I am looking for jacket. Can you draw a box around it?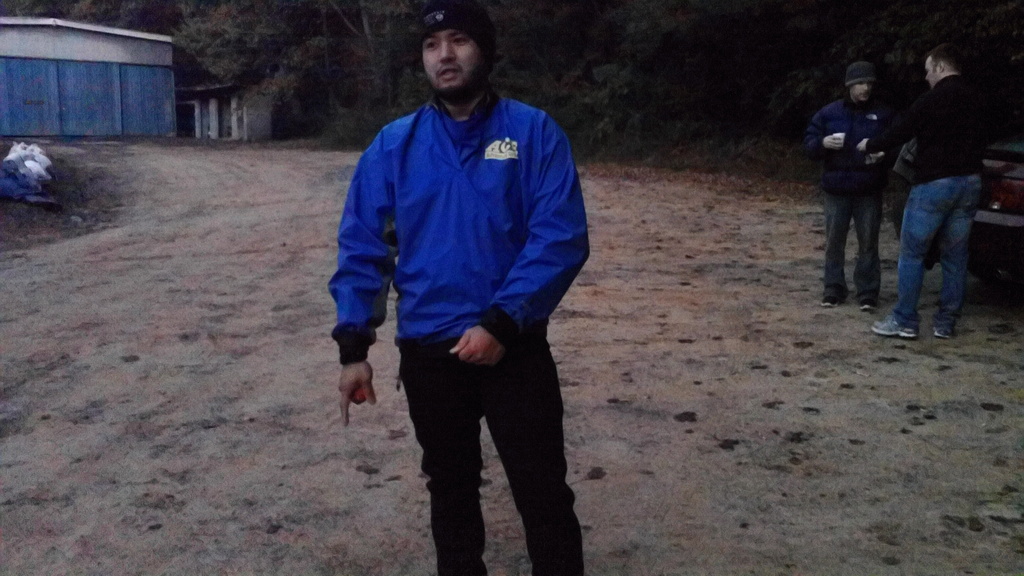
Sure, the bounding box is {"x1": 805, "y1": 93, "x2": 897, "y2": 198}.
